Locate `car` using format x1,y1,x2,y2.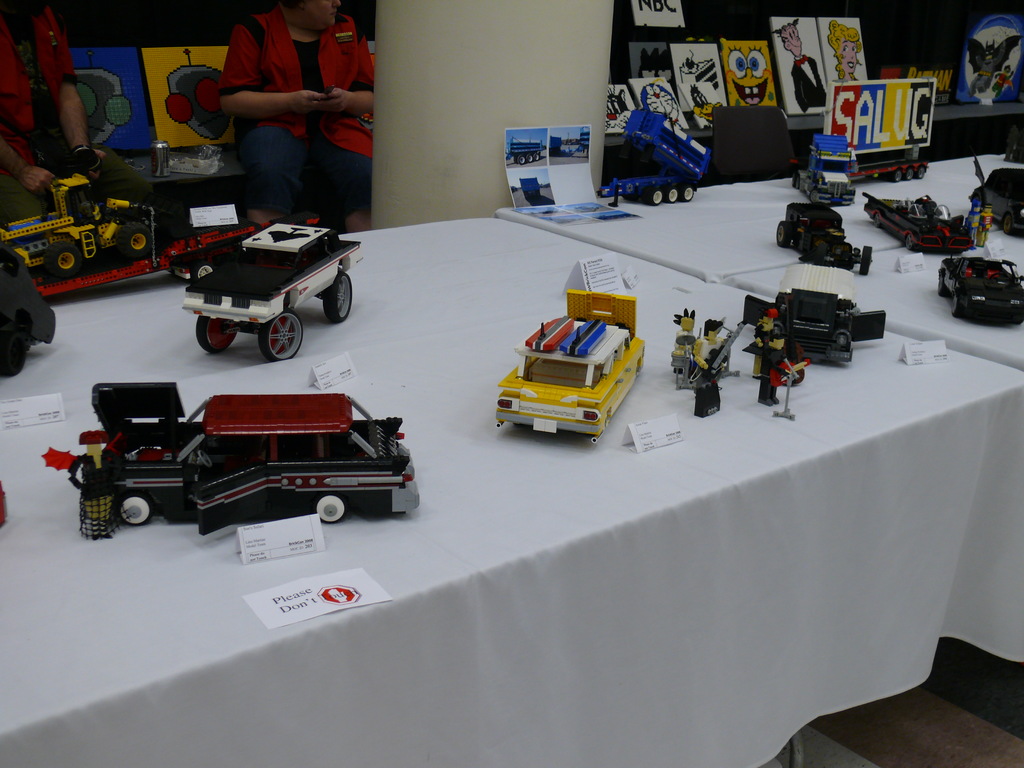
794,136,857,201.
